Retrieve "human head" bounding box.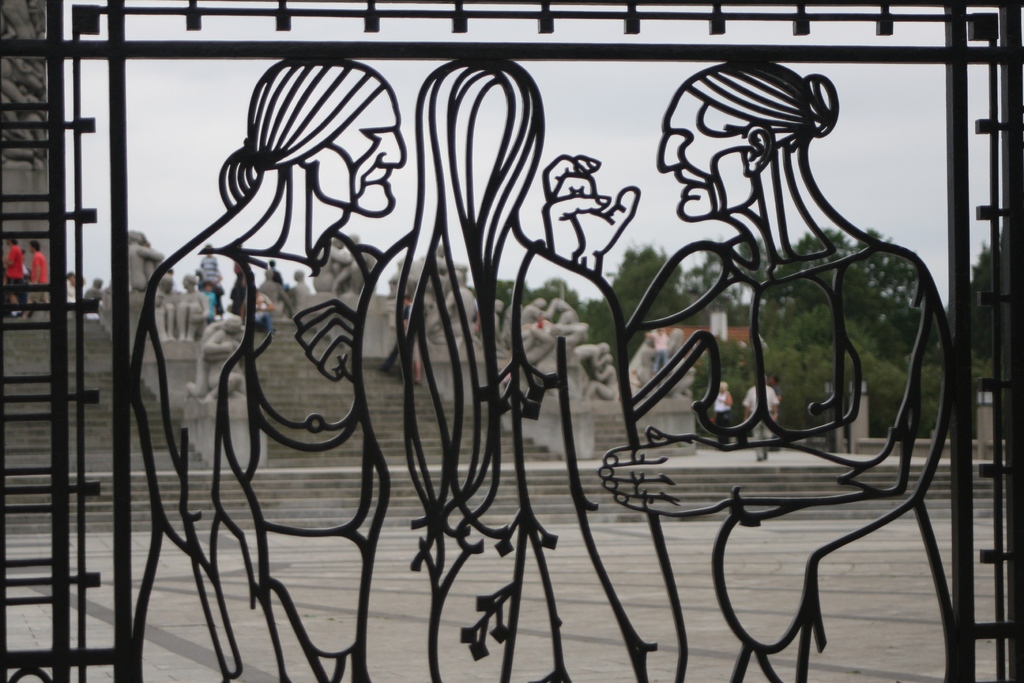
Bounding box: 719 381 726 393.
